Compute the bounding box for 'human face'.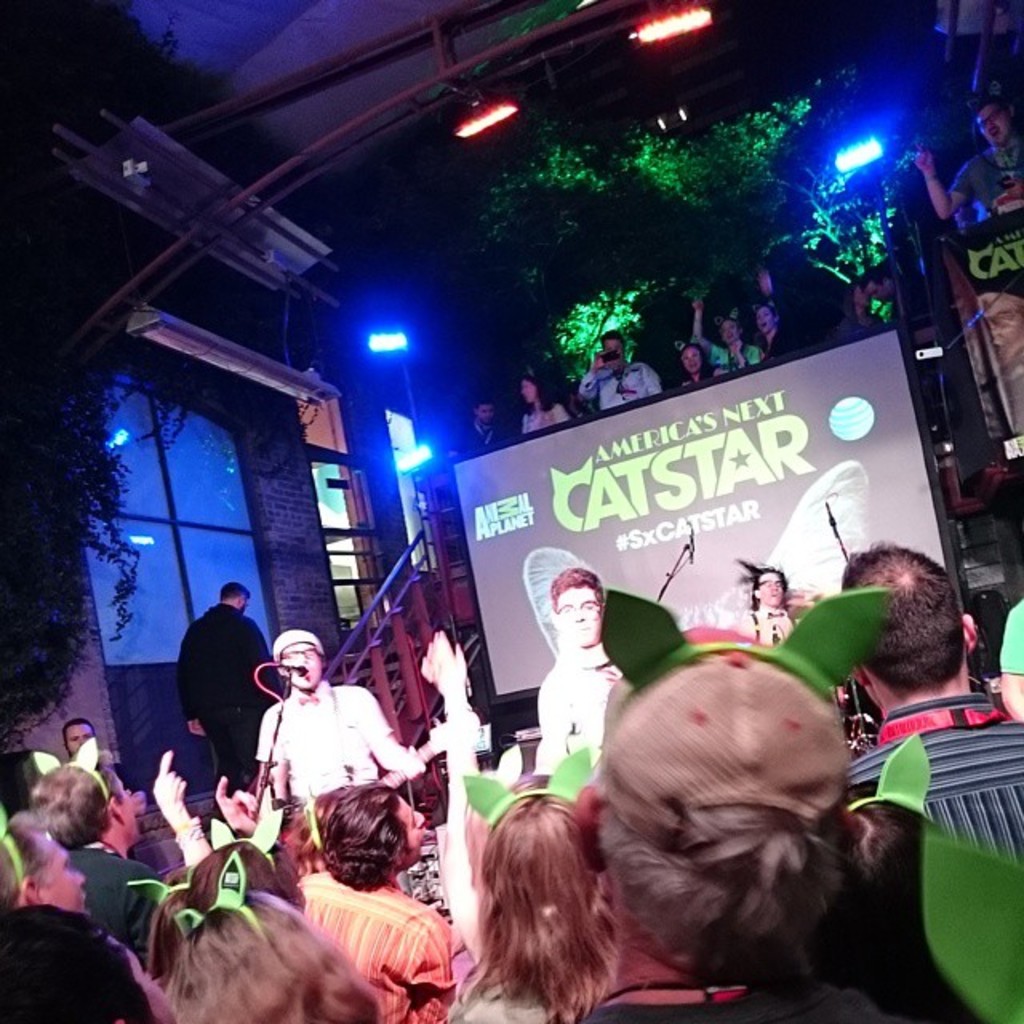
locate(394, 790, 422, 859).
